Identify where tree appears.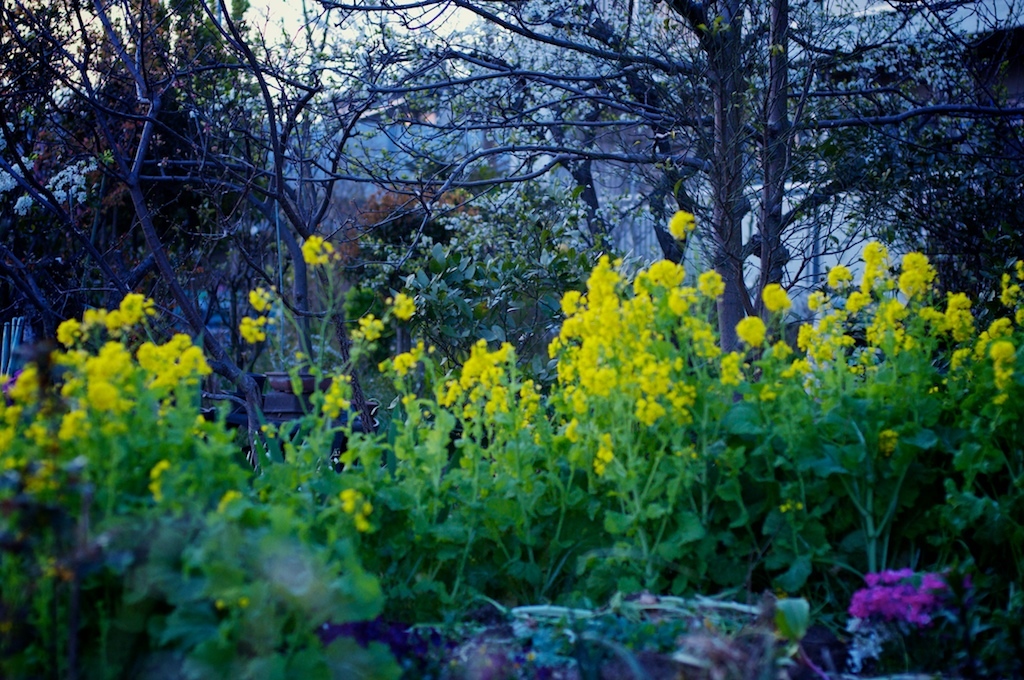
Appears at [512, 0, 753, 679].
